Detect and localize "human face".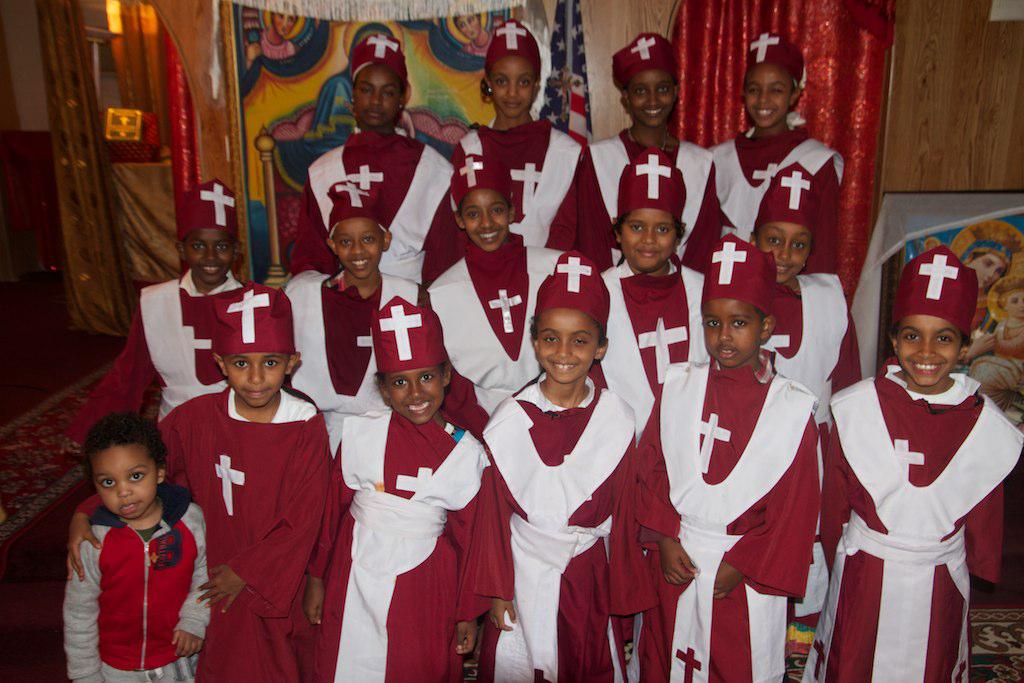
Localized at [x1=629, y1=69, x2=672, y2=123].
